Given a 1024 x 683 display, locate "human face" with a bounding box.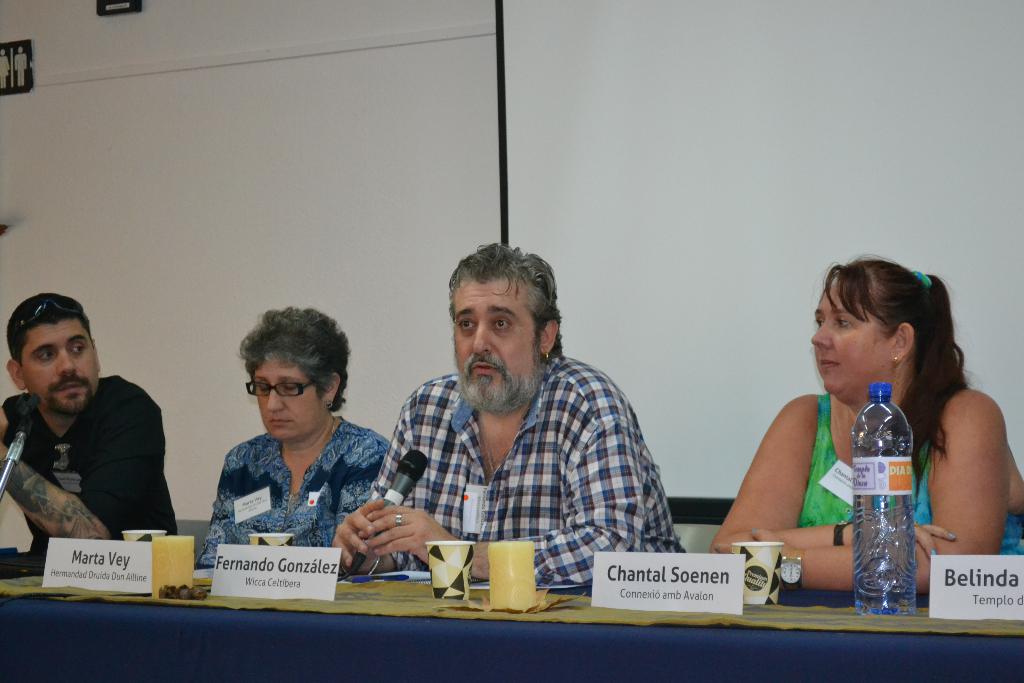
Located: select_region(809, 279, 886, 386).
